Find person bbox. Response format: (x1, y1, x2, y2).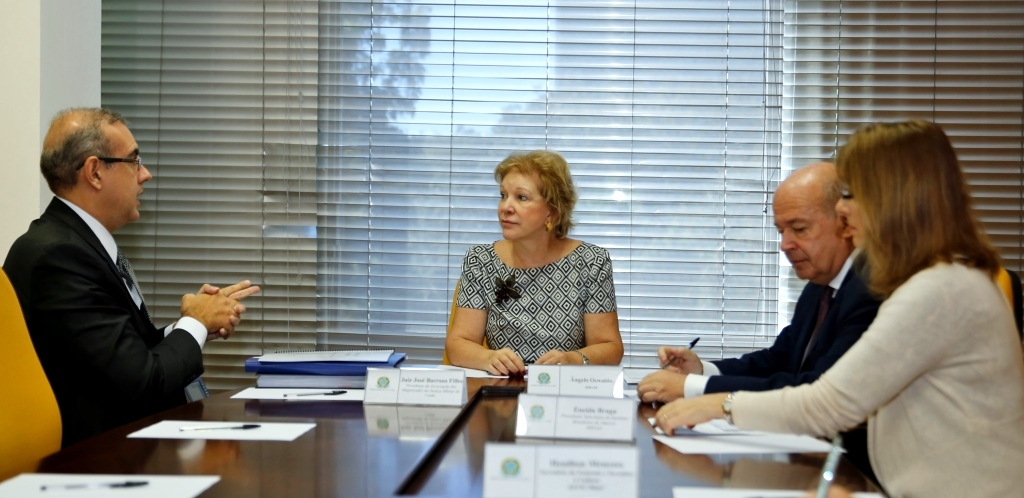
(652, 118, 1023, 497).
